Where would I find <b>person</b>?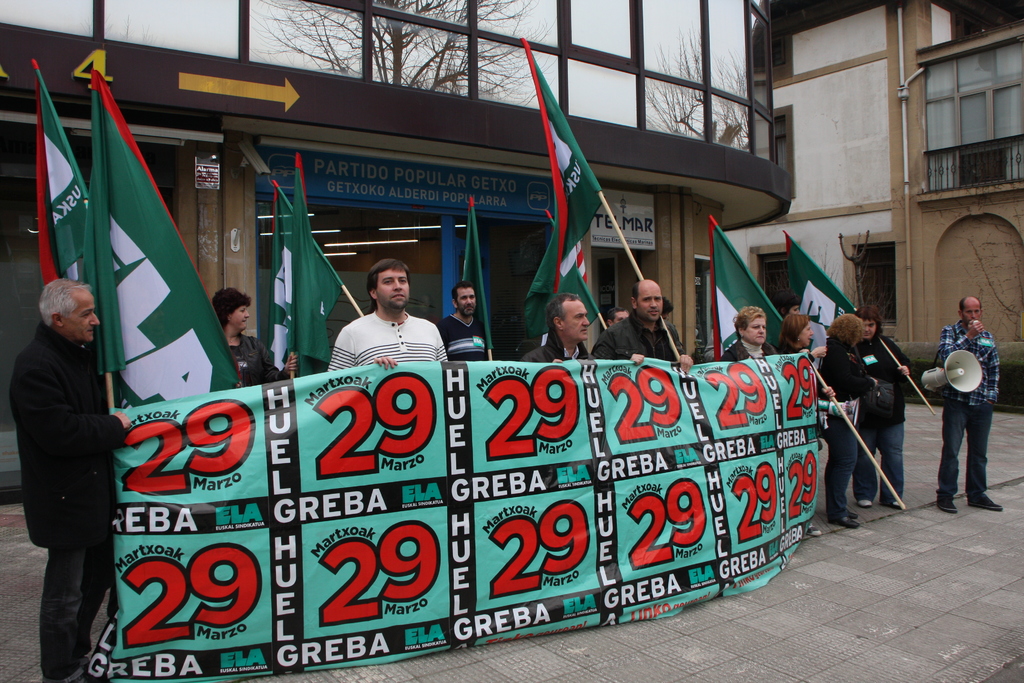
At [932, 294, 1003, 519].
